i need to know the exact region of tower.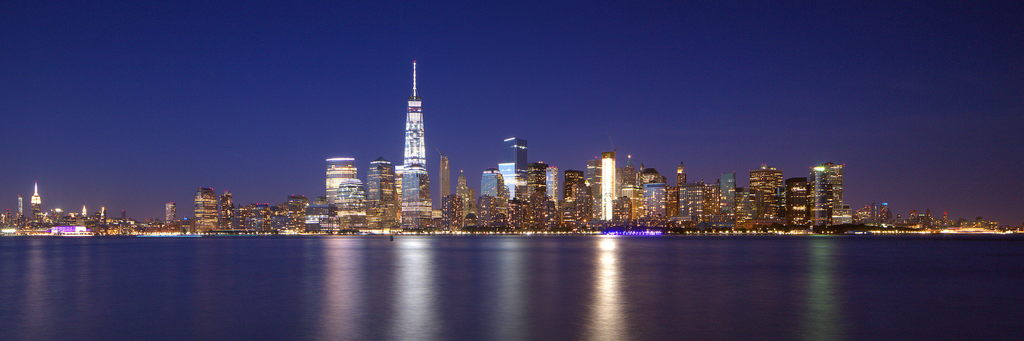
Region: <region>476, 172, 504, 228</region>.
